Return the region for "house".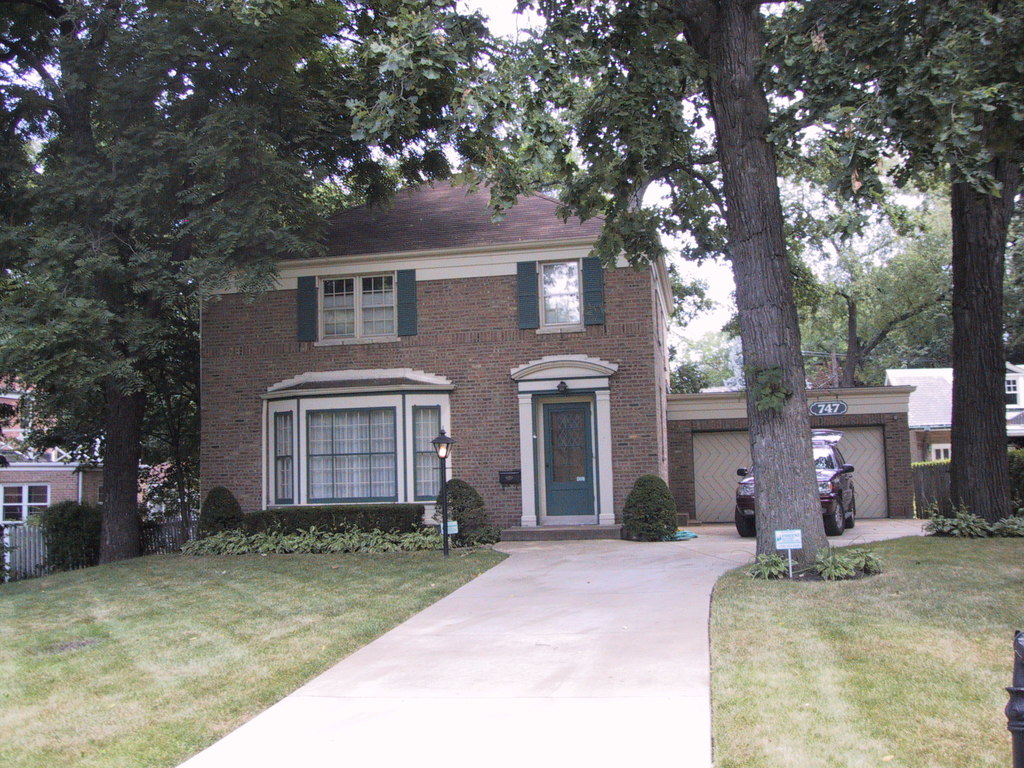
[x1=195, y1=166, x2=915, y2=544].
